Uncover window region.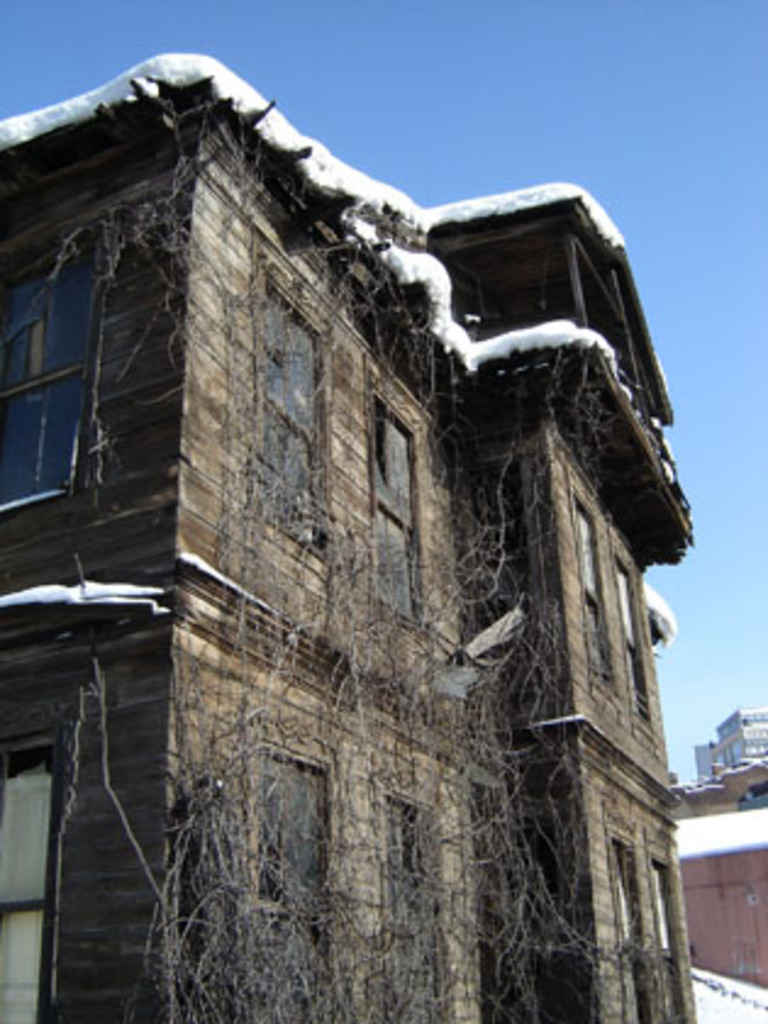
Uncovered: Rect(578, 502, 607, 695).
